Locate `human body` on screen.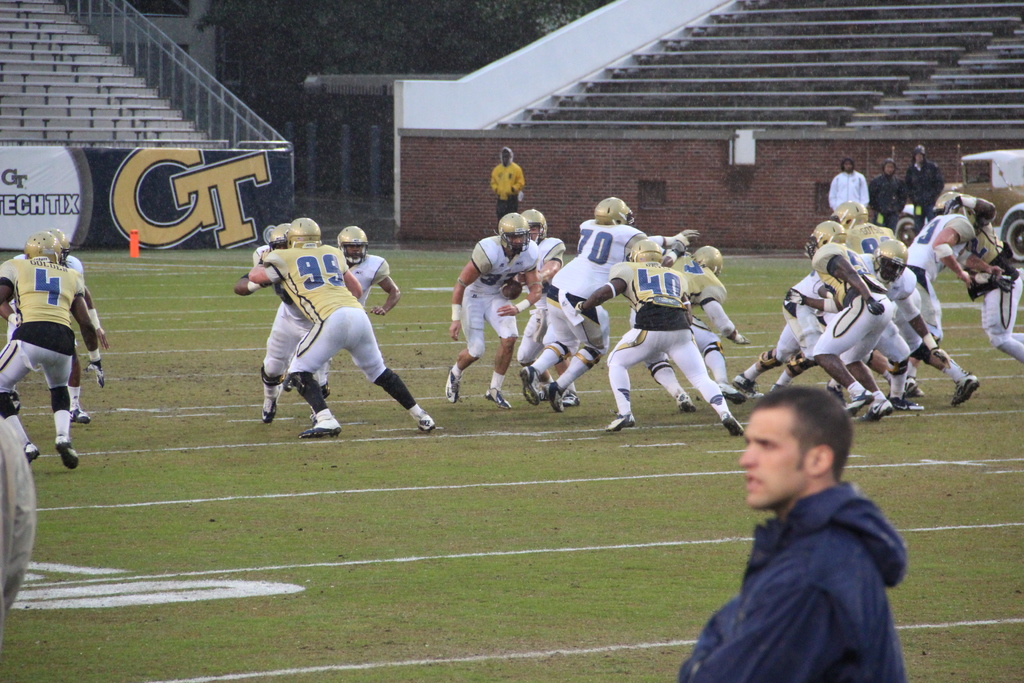
On screen at <region>333, 227, 401, 320</region>.
